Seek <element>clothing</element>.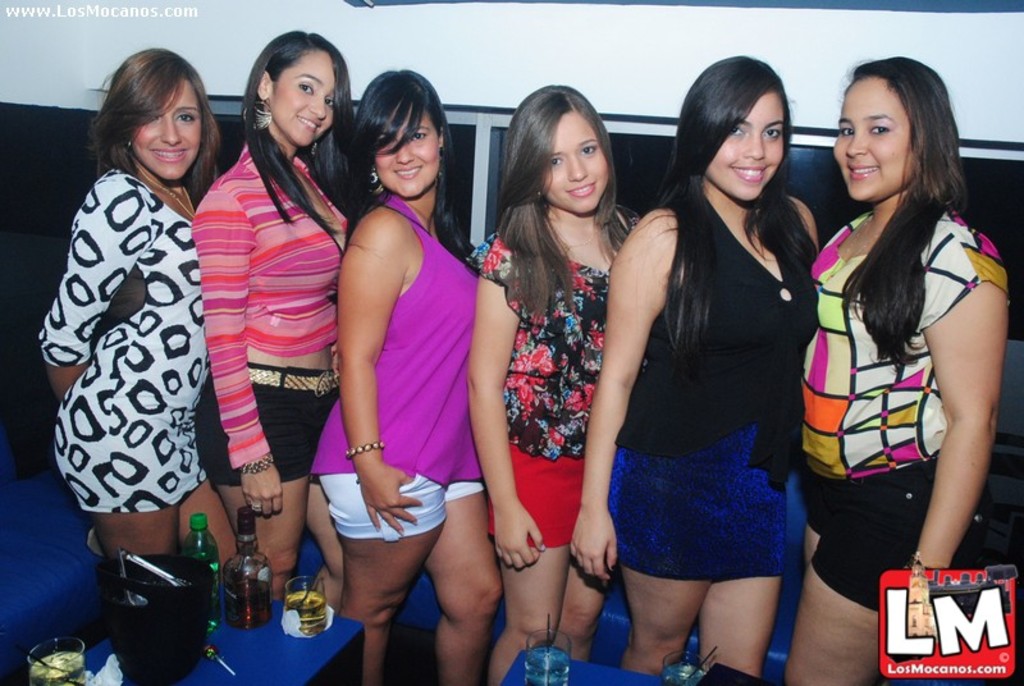
599 193 810 593.
